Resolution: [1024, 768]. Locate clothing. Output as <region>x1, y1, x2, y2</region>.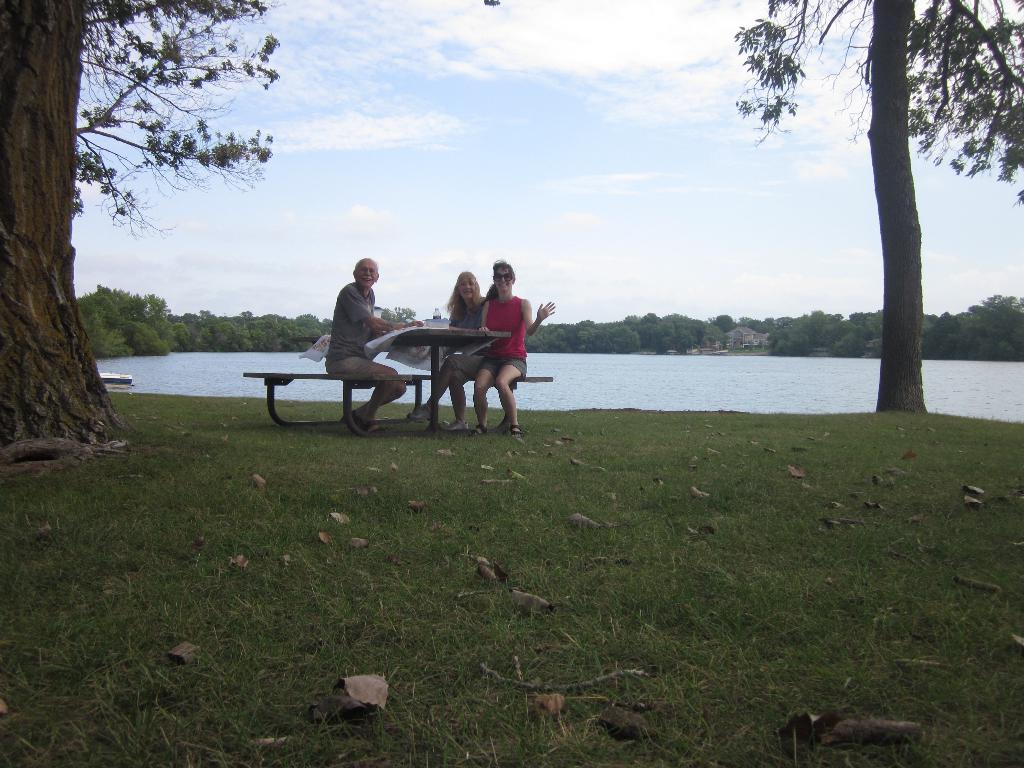
<region>309, 255, 390, 377</region>.
